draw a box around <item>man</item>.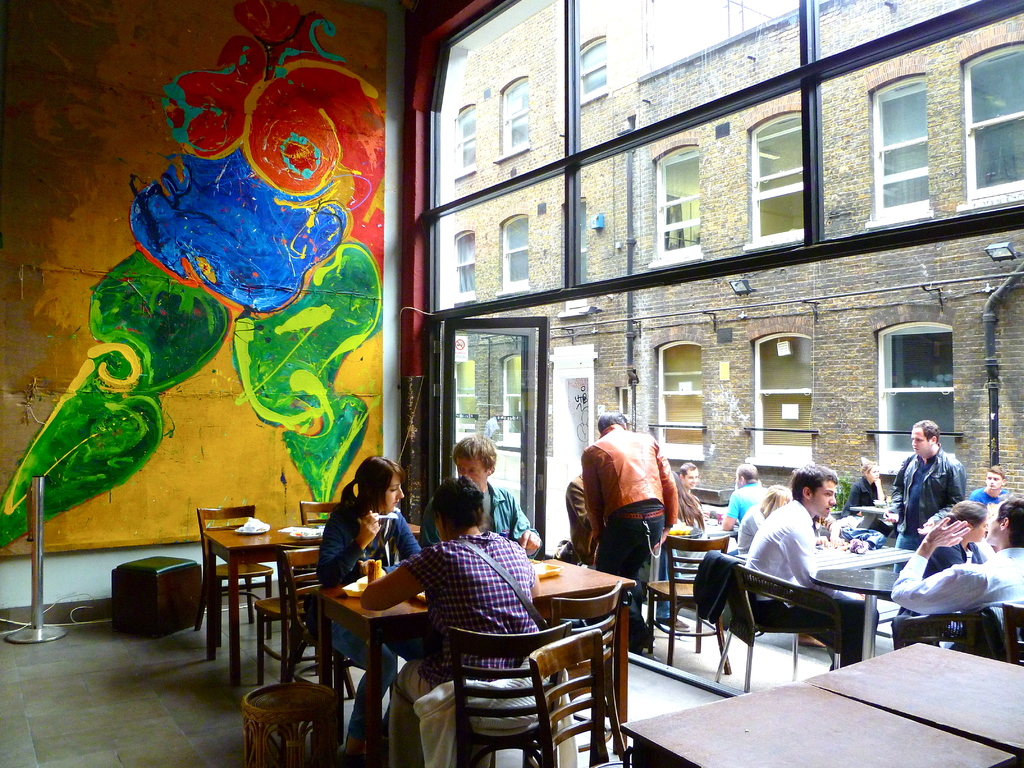
(891,499,1023,657).
